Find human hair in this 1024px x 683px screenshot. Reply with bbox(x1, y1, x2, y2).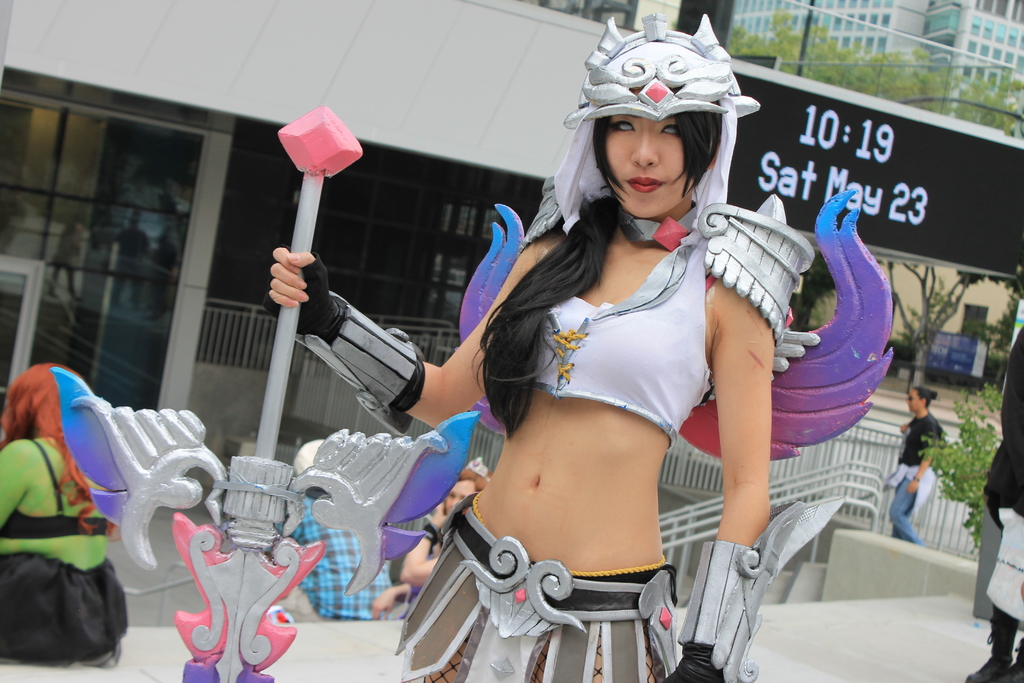
bbox(911, 388, 943, 408).
